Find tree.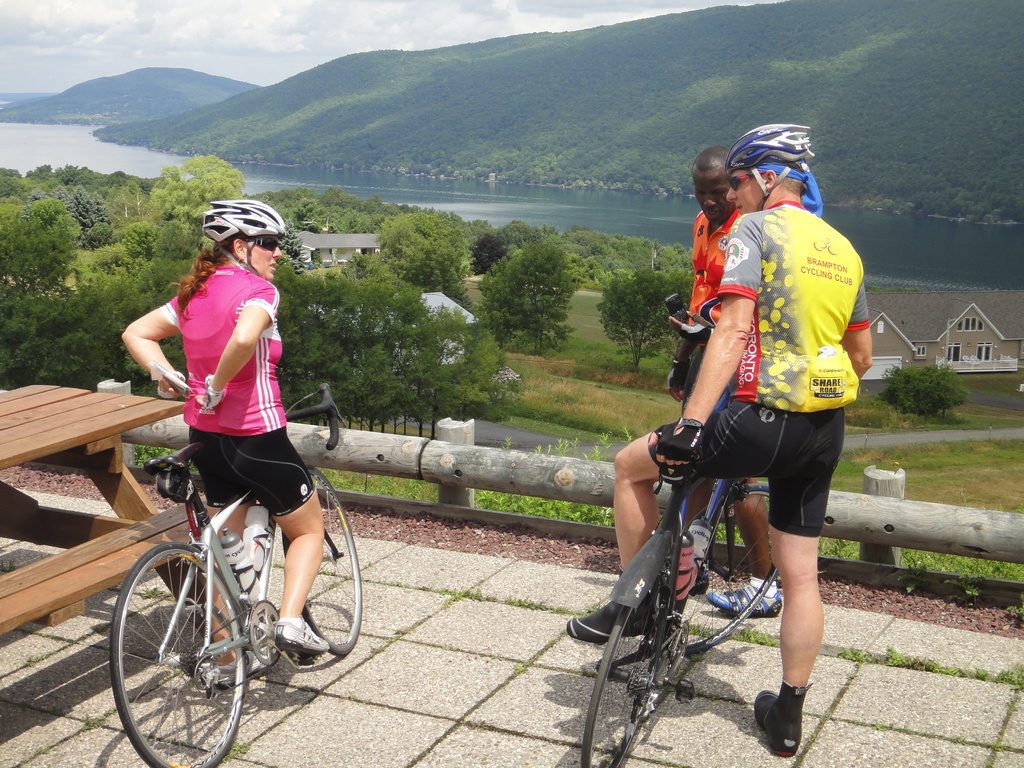
box=[918, 357, 964, 419].
